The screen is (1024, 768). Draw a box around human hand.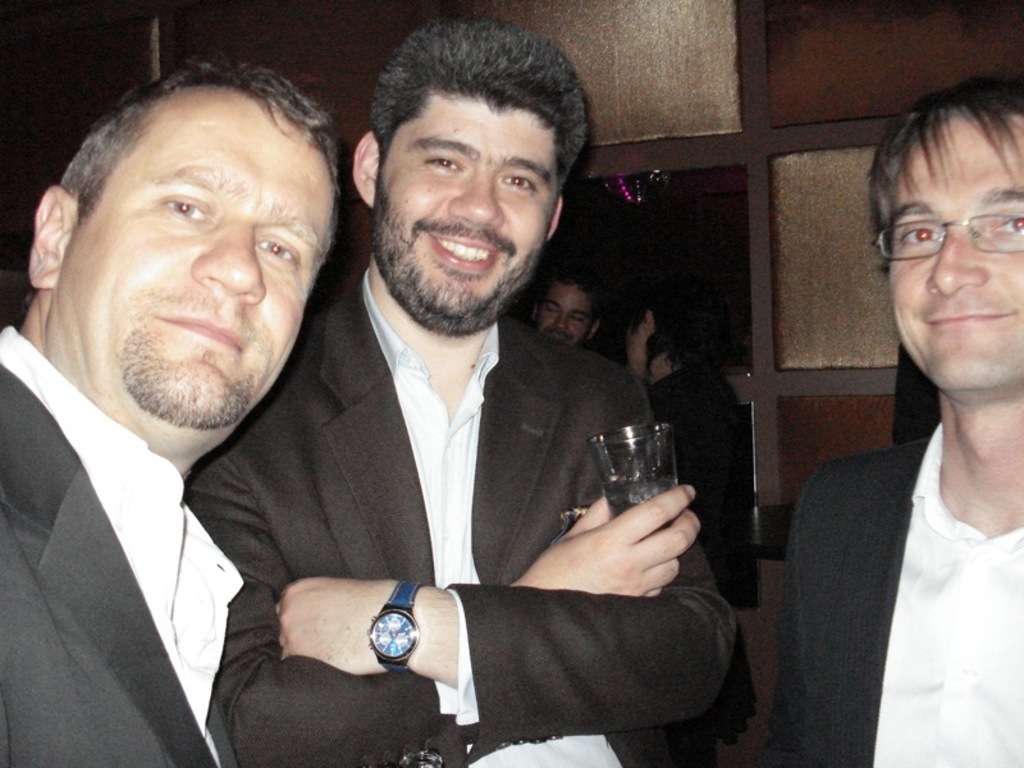
bbox=(270, 573, 397, 678).
